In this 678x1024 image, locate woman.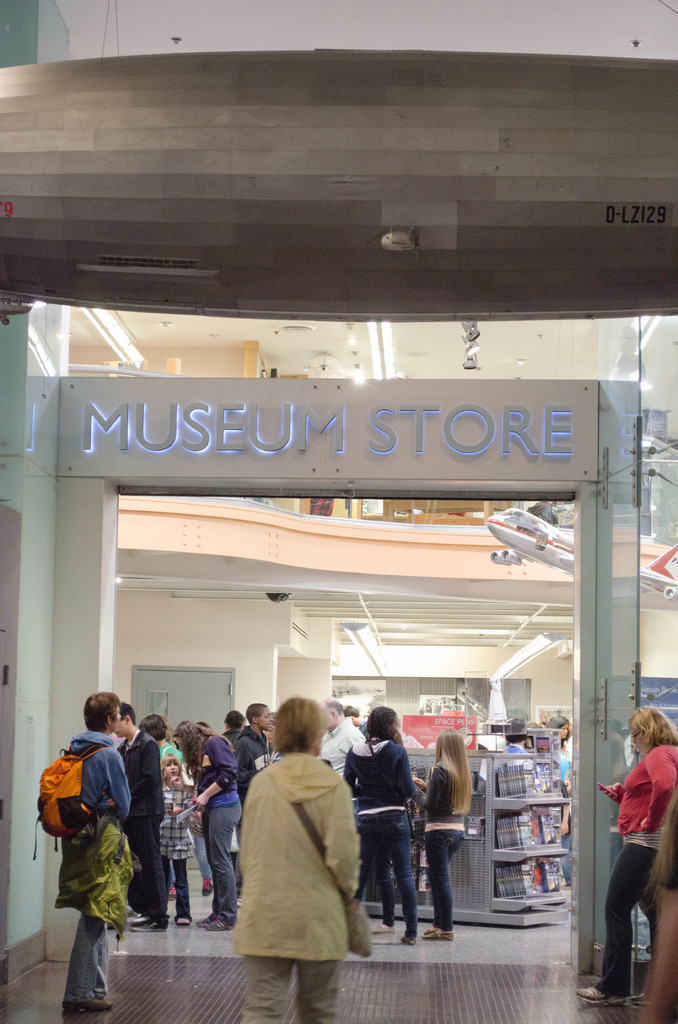
Bounding box: select_region(569, 705, 677, 1006).
